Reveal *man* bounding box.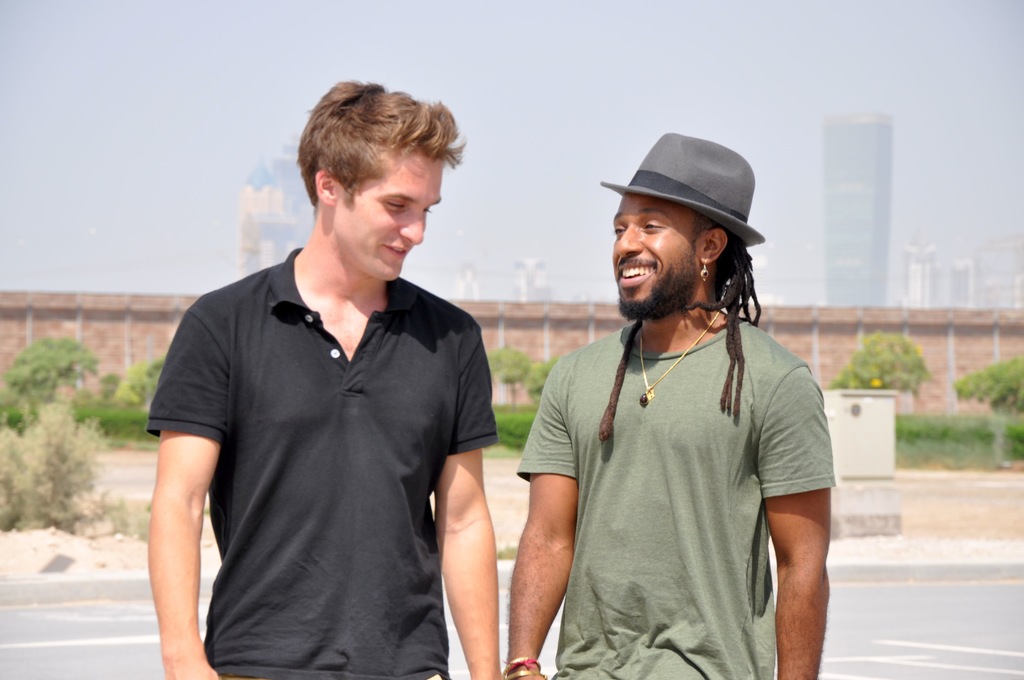
Revealed: detection(500, 129, 838, 679).
